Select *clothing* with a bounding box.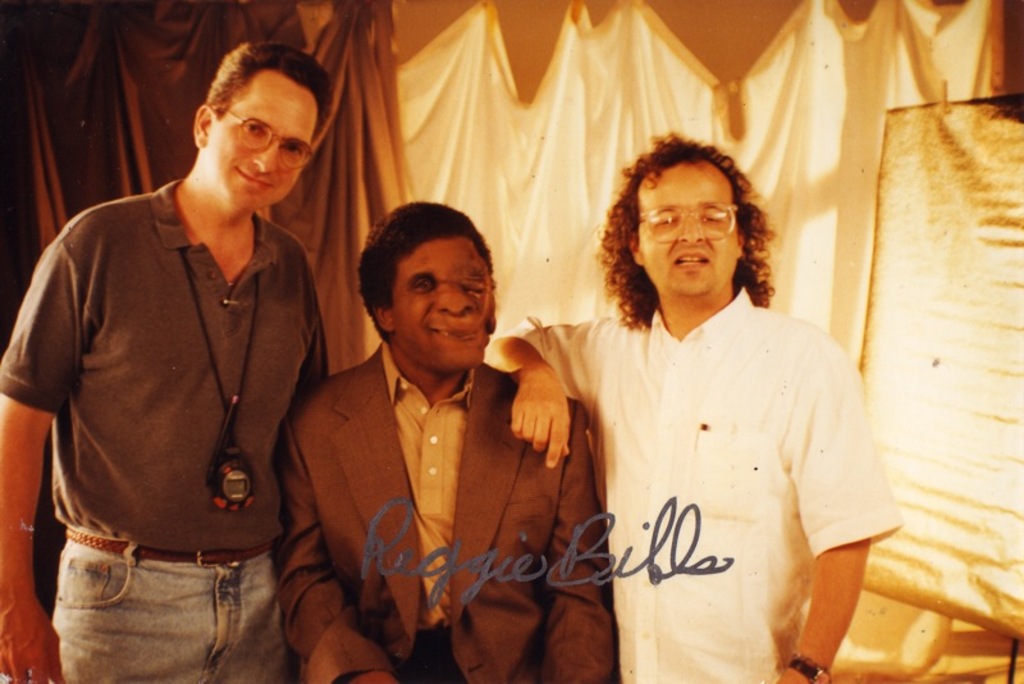
[550, 251, 888, 667].
